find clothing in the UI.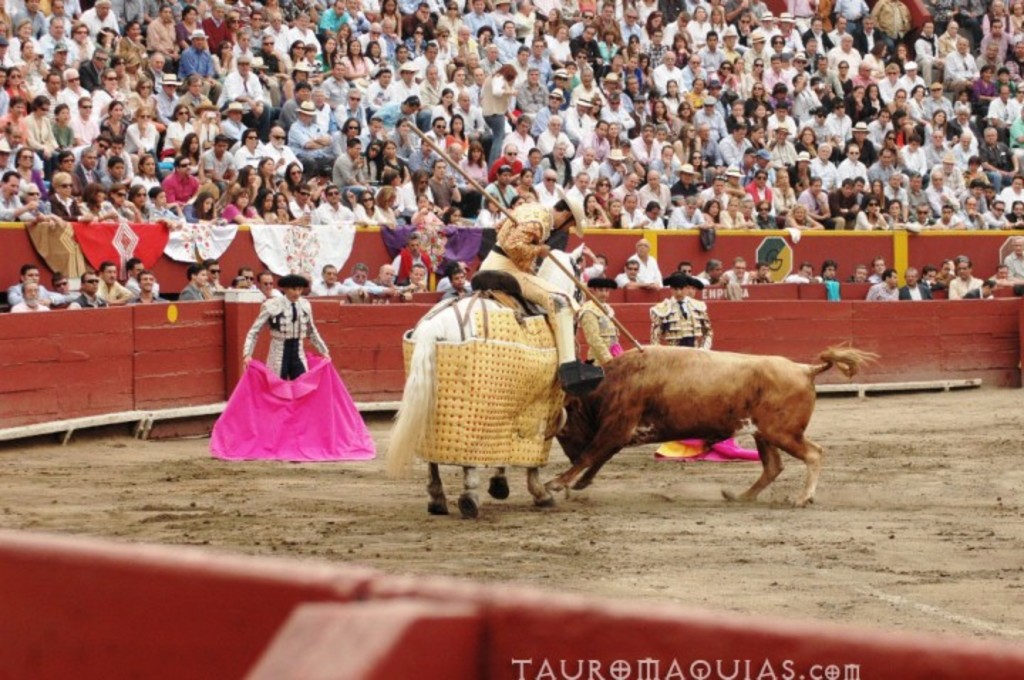
UI element at <region>1008, 252, 1023, 286</region>.
